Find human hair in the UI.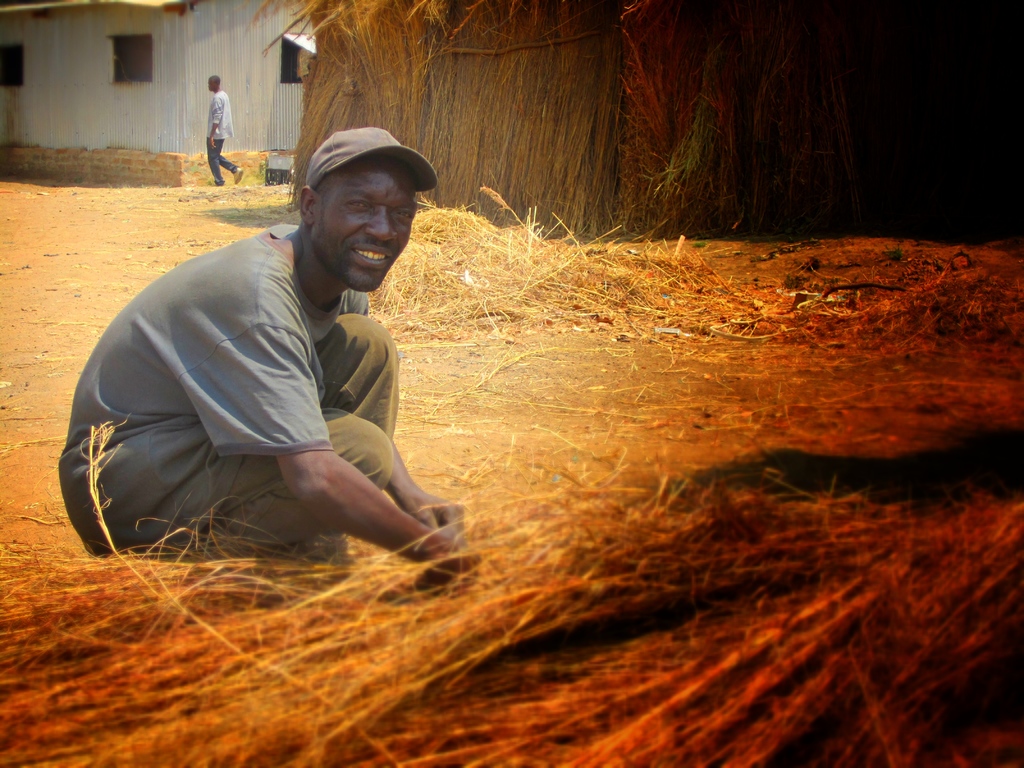
UI element at box=[315, 165, 345, 226].
